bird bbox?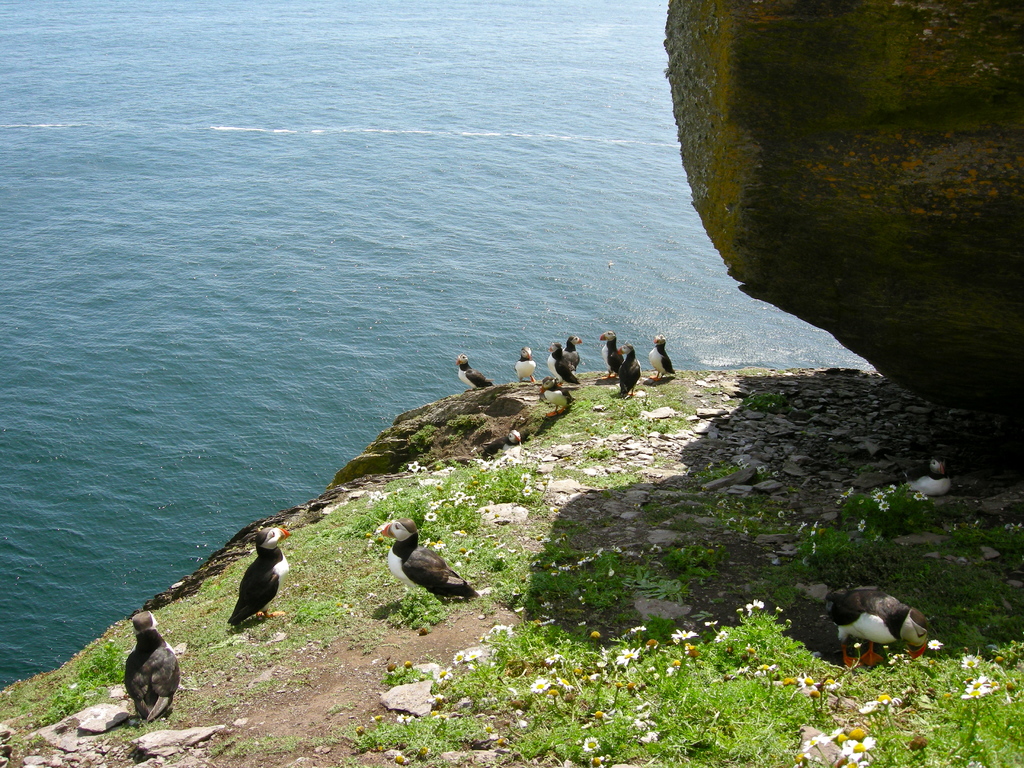
Rect(220, 539, 295, 642)
